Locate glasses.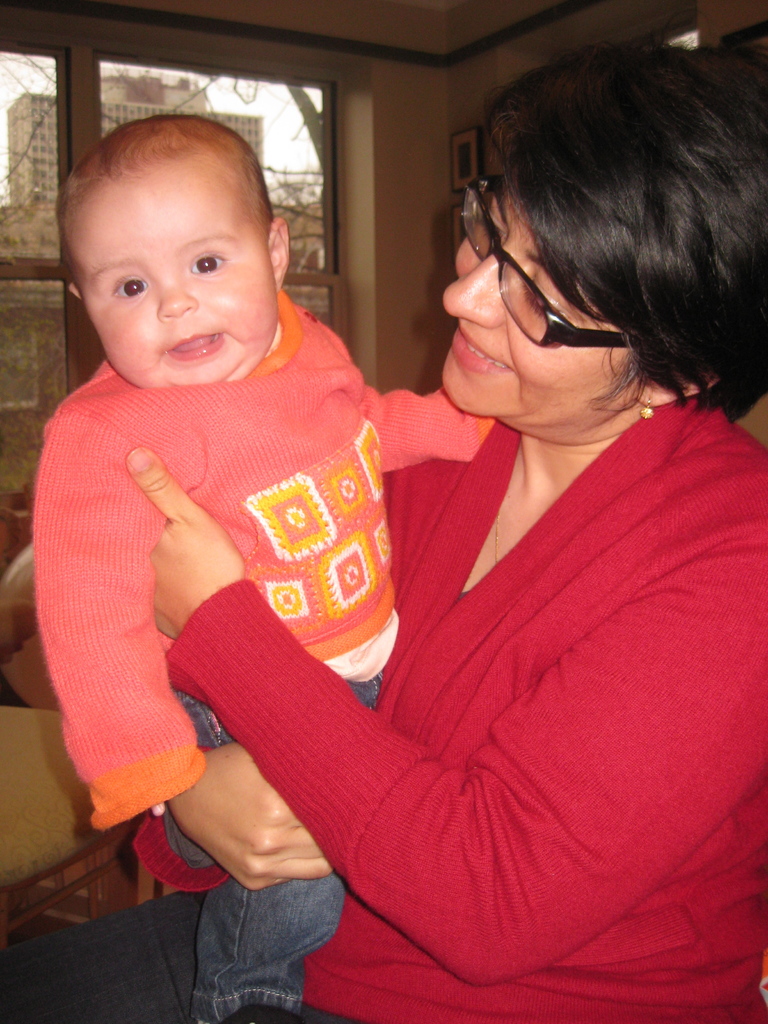
Bounding box: Rect(449, 163, 648, 353).
